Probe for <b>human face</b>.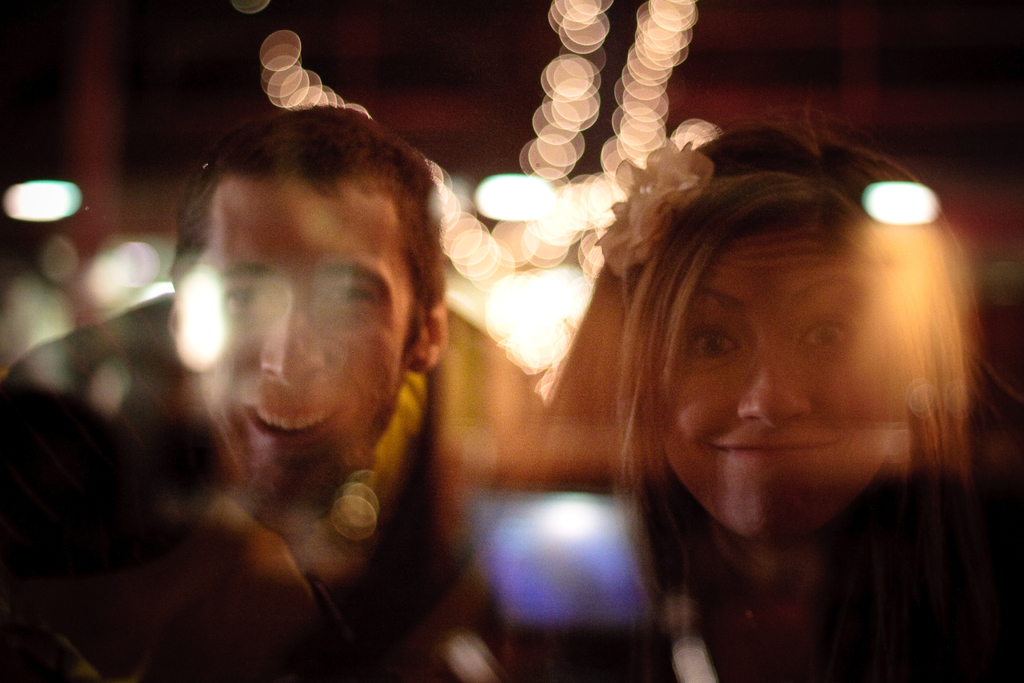
Probe result: 174, 122, 432, 499.
